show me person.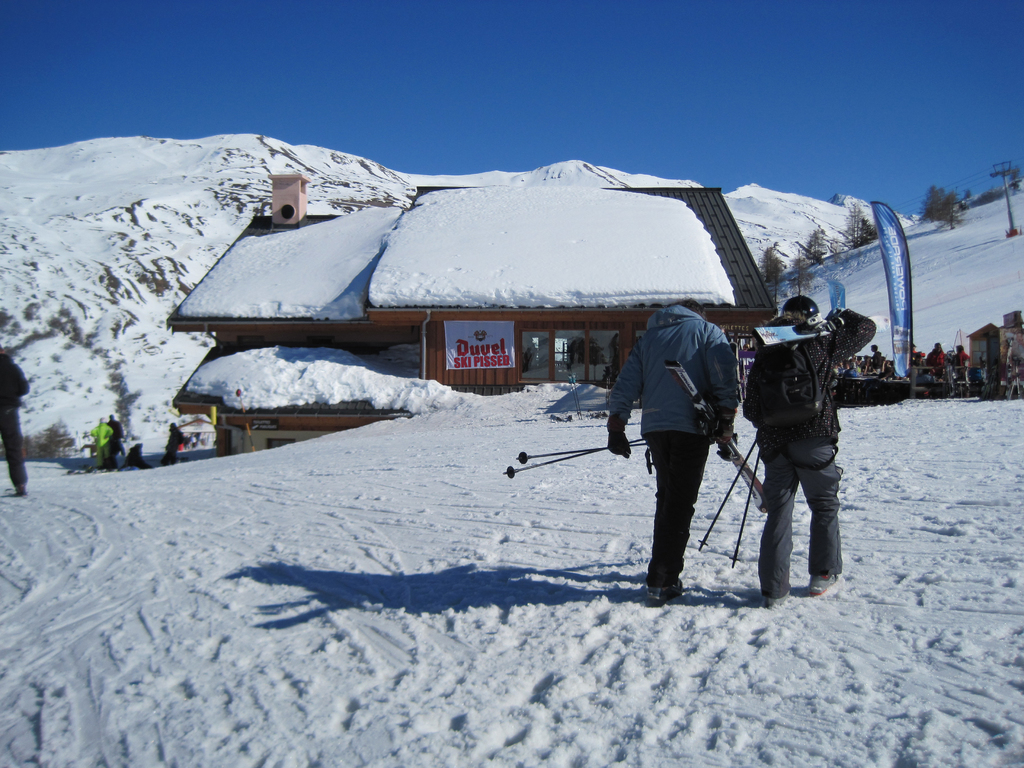
person is here: <region>0, 344, 31, 499</region>.
